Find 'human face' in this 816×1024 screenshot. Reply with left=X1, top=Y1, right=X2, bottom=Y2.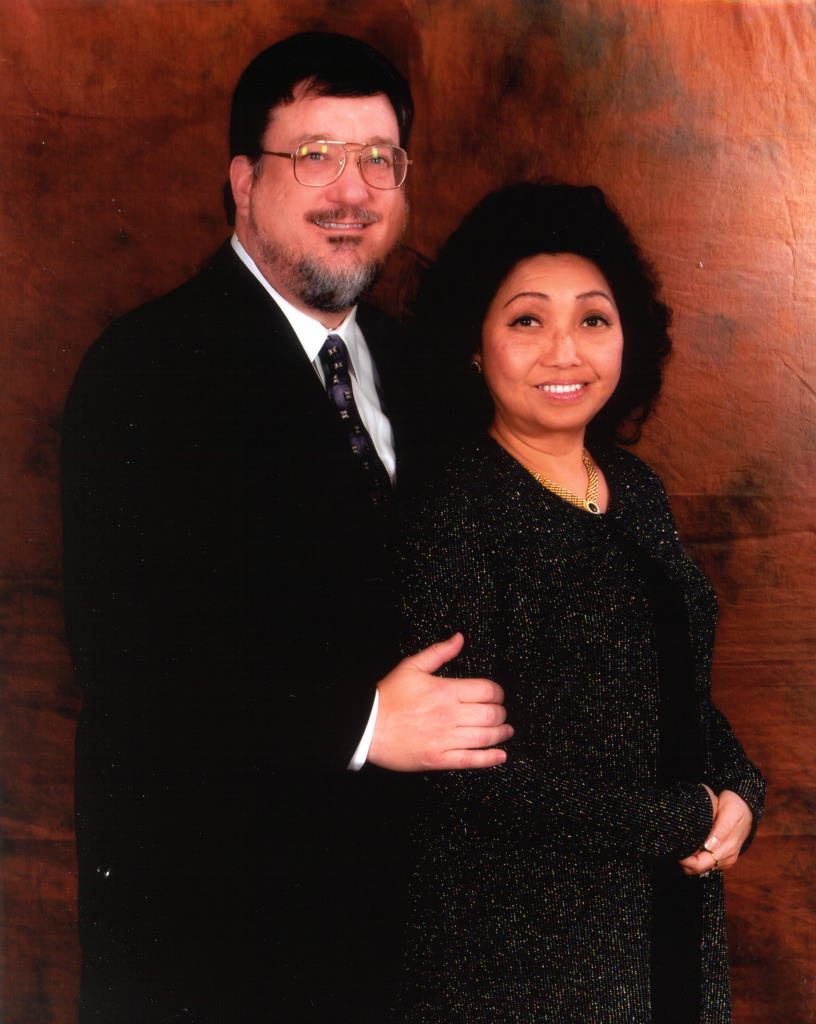
left=478, top=254, right=623, bottom=429.
